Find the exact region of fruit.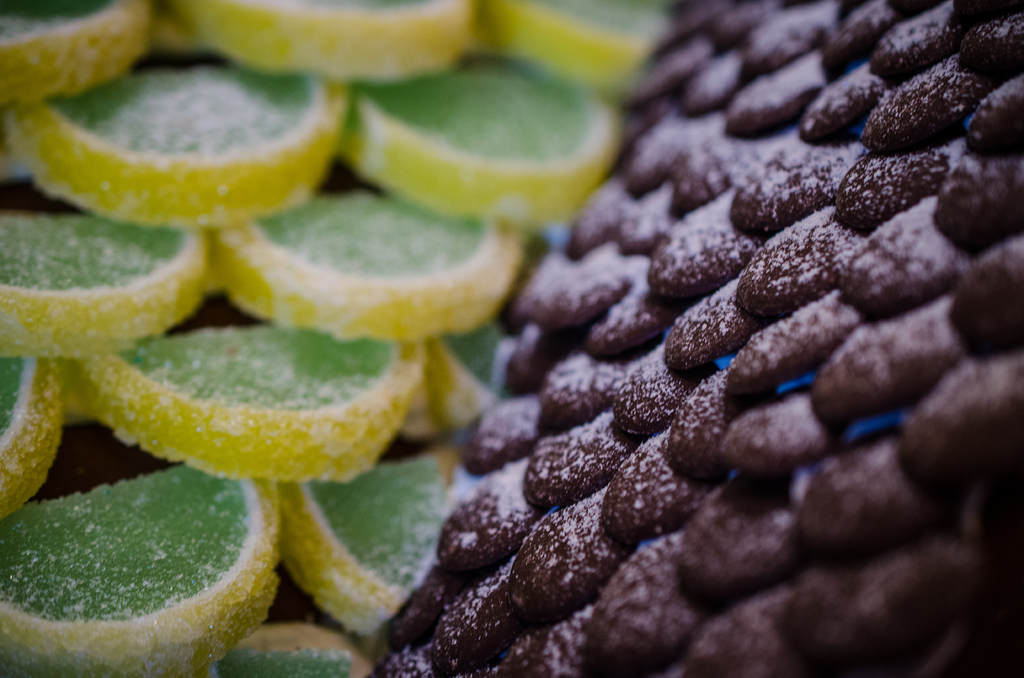
Exact region: <region>13, 443, 281, 657</region>.
